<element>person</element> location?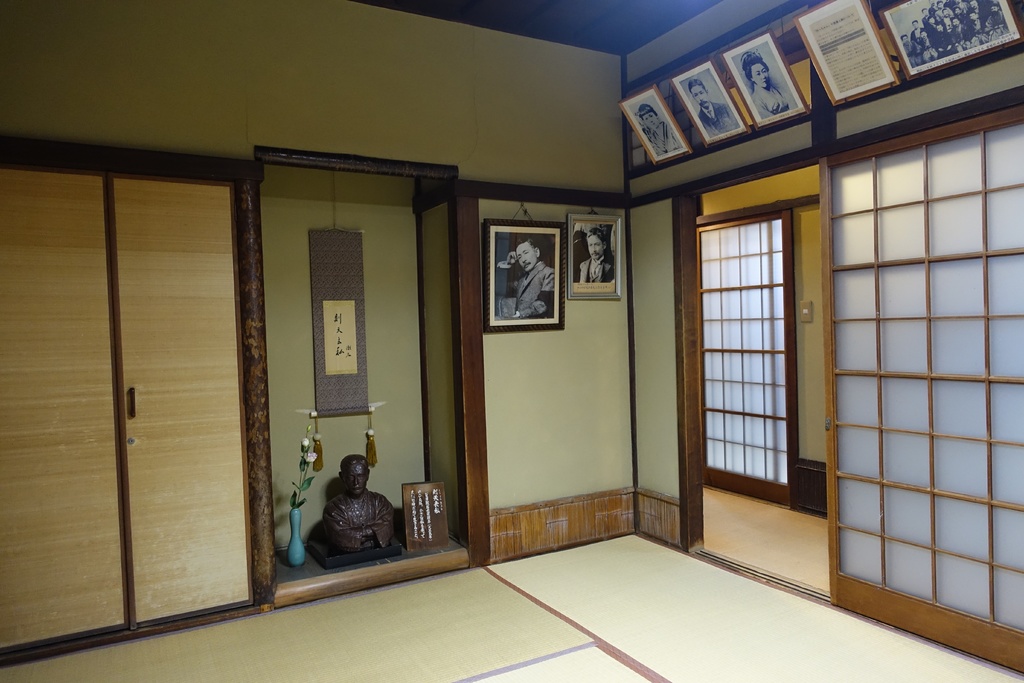
bbox(497, 236, 554, 323)
